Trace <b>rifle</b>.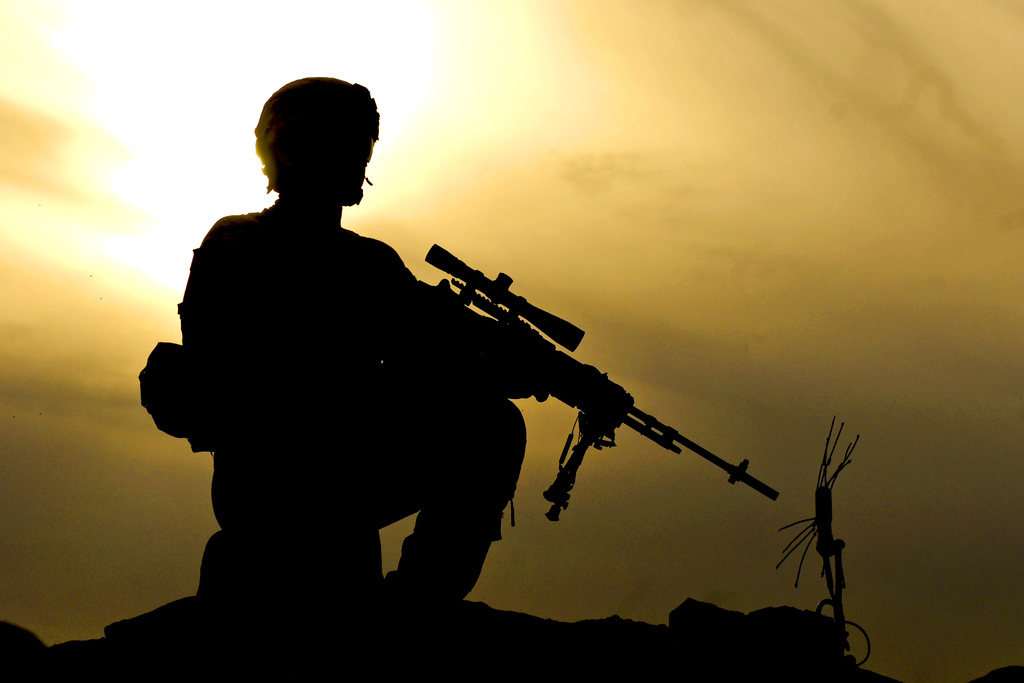
Traced to bbox(460, 297, 789, 537).
